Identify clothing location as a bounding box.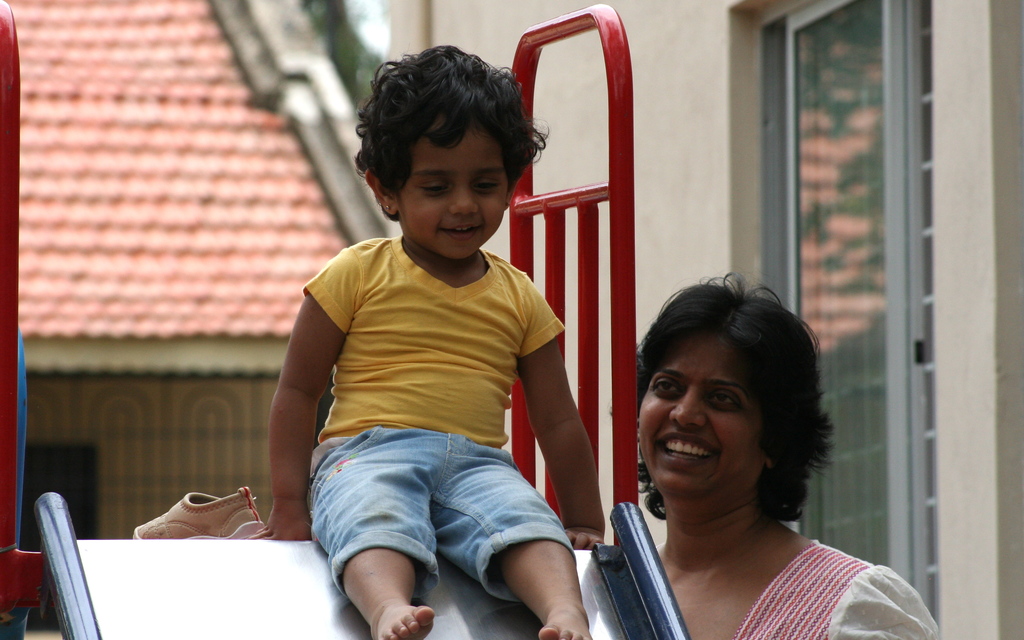
rect(654, 533, 957, 639).
